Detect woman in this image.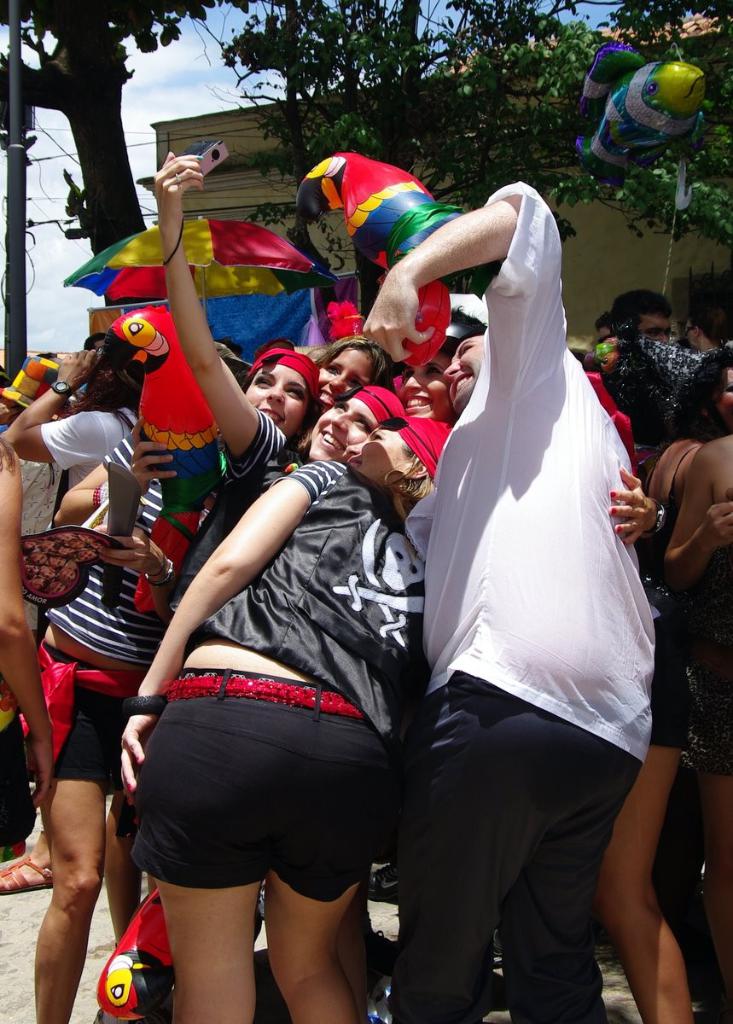
Detection: left=642, top=436, right=705, bottom=507.
